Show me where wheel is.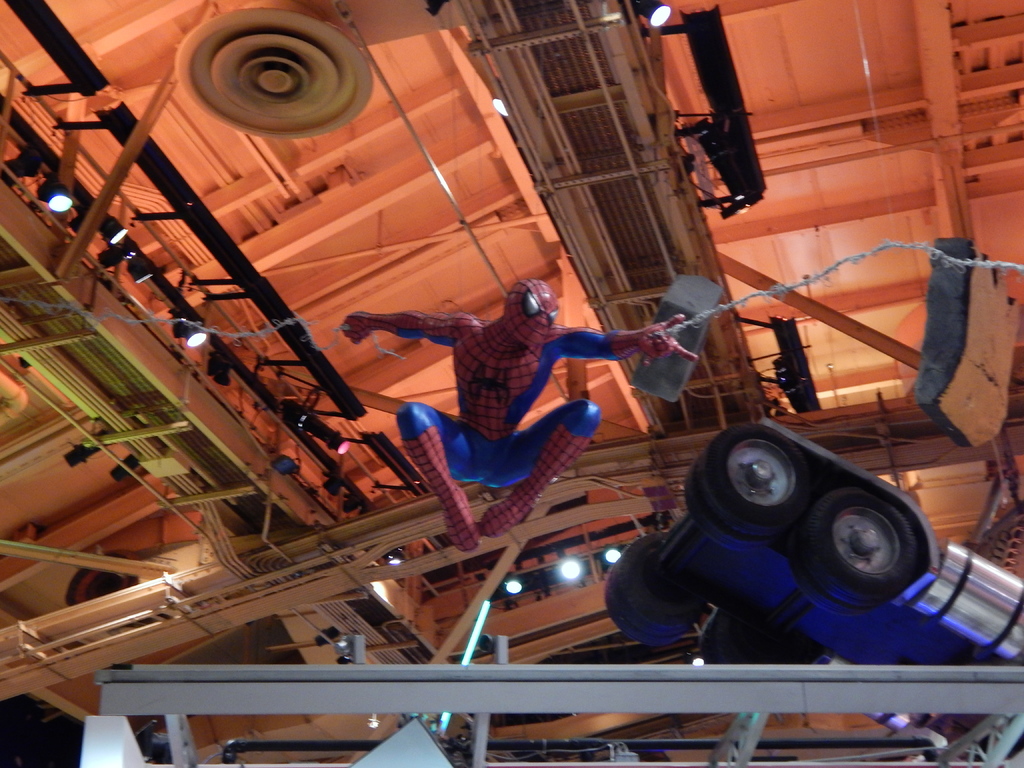
wheel is at bbox=[604, 577, 686, 648].
